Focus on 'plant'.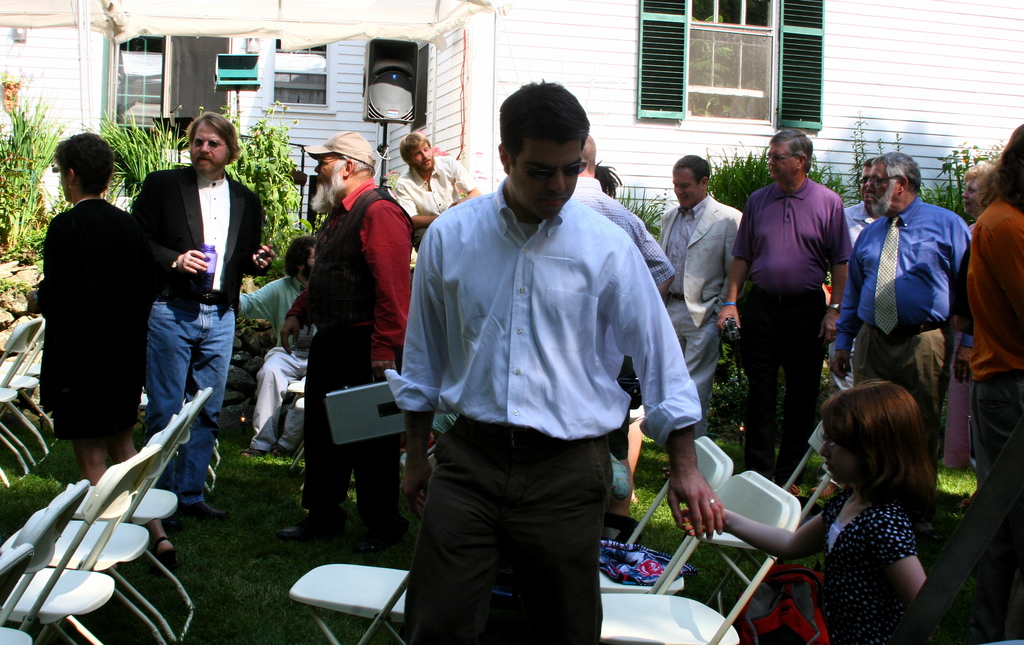
Focused at box(854, 115, 862, 161).
